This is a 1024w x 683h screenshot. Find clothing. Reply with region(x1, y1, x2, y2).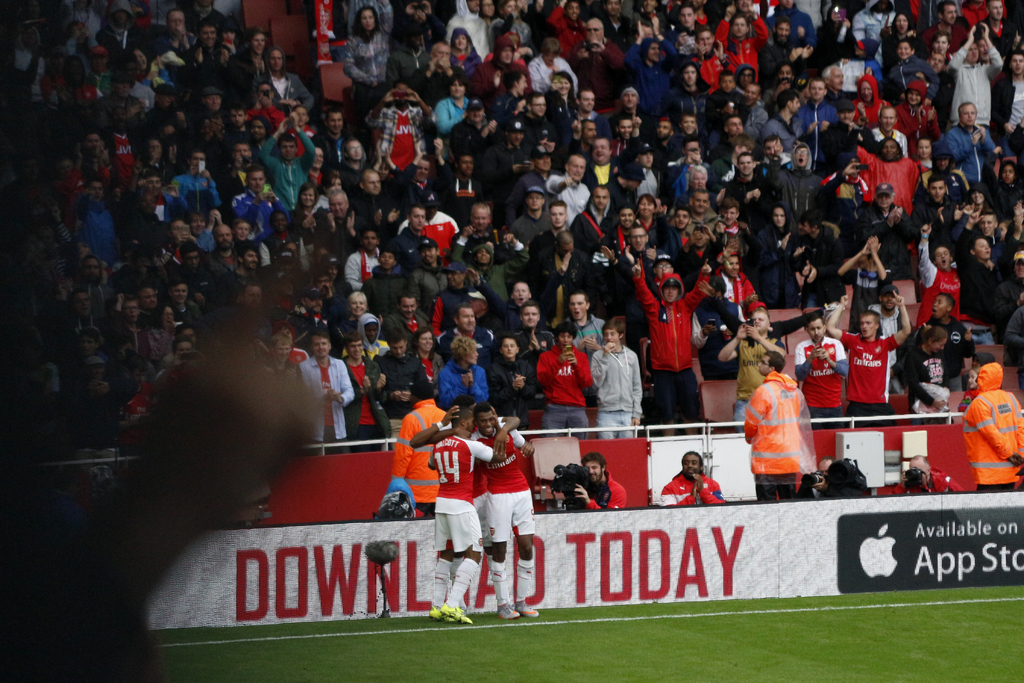
region(259, 130, 317, 210).
